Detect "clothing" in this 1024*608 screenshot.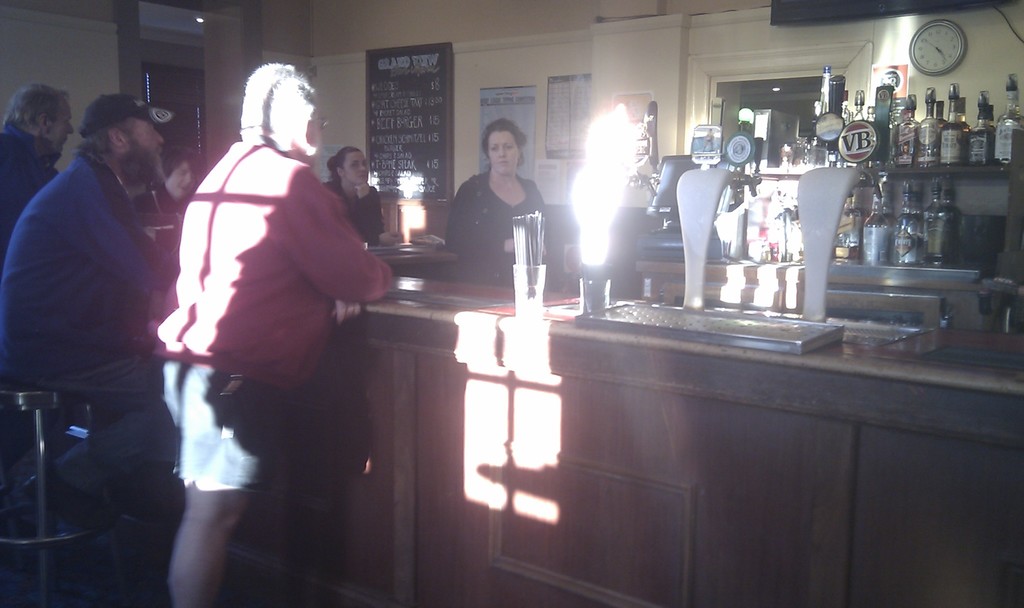
Detection: detection(132, 189, 183, 227).
